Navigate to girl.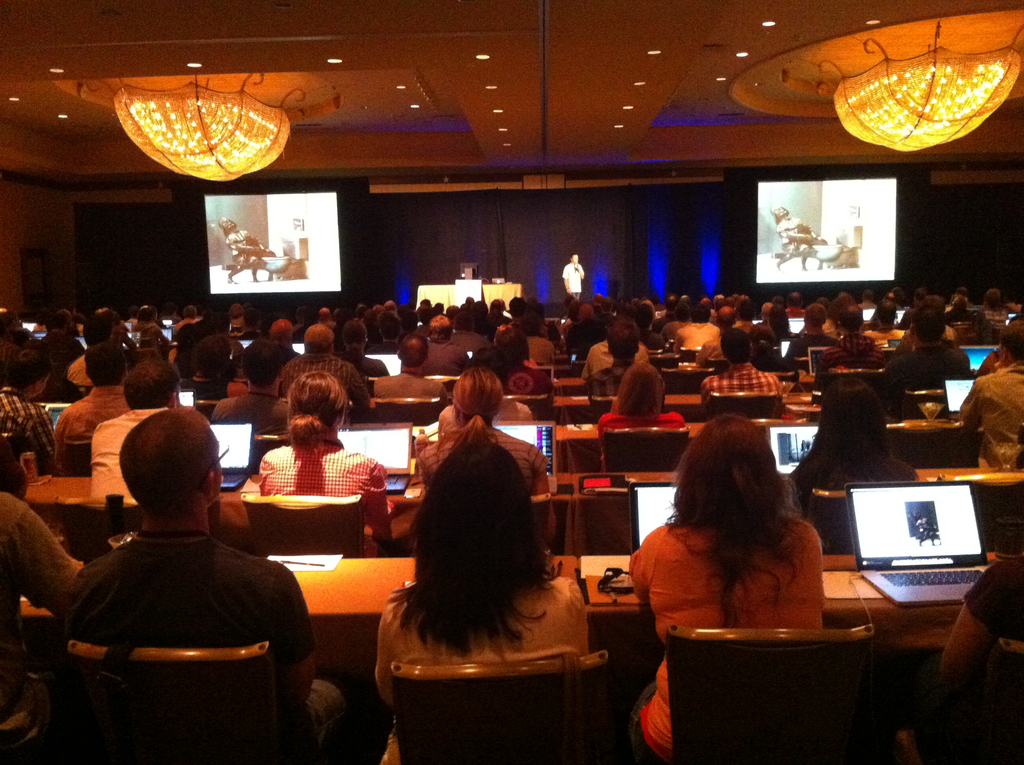
Navigation target: 409/364/556/500.
